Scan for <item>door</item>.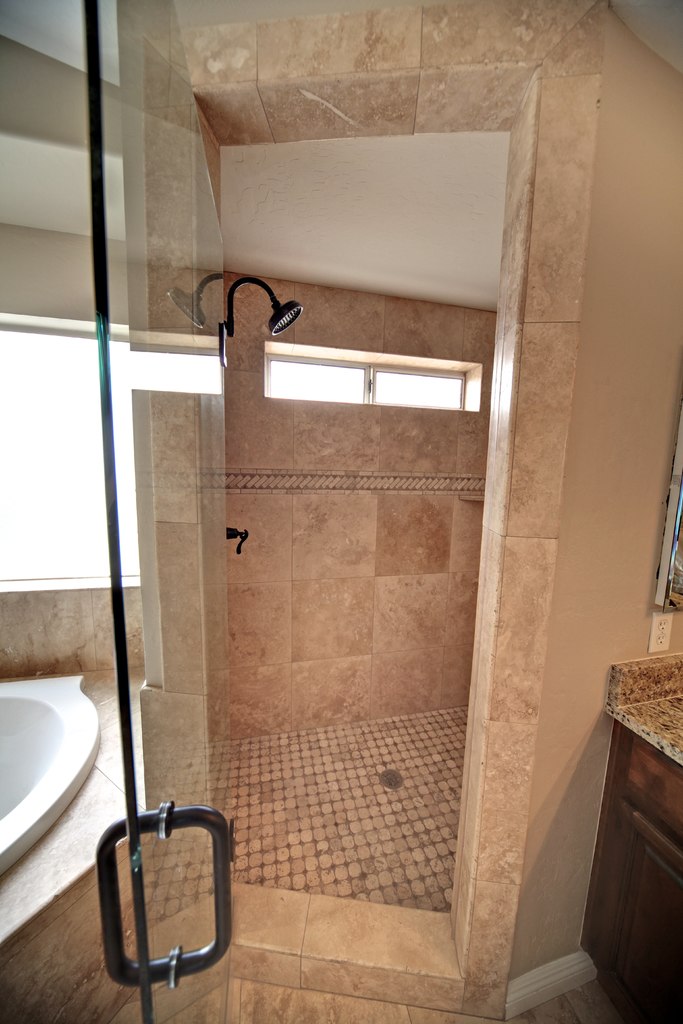
Scan result: (left=76, top=0, right=235, bottom=1023).
